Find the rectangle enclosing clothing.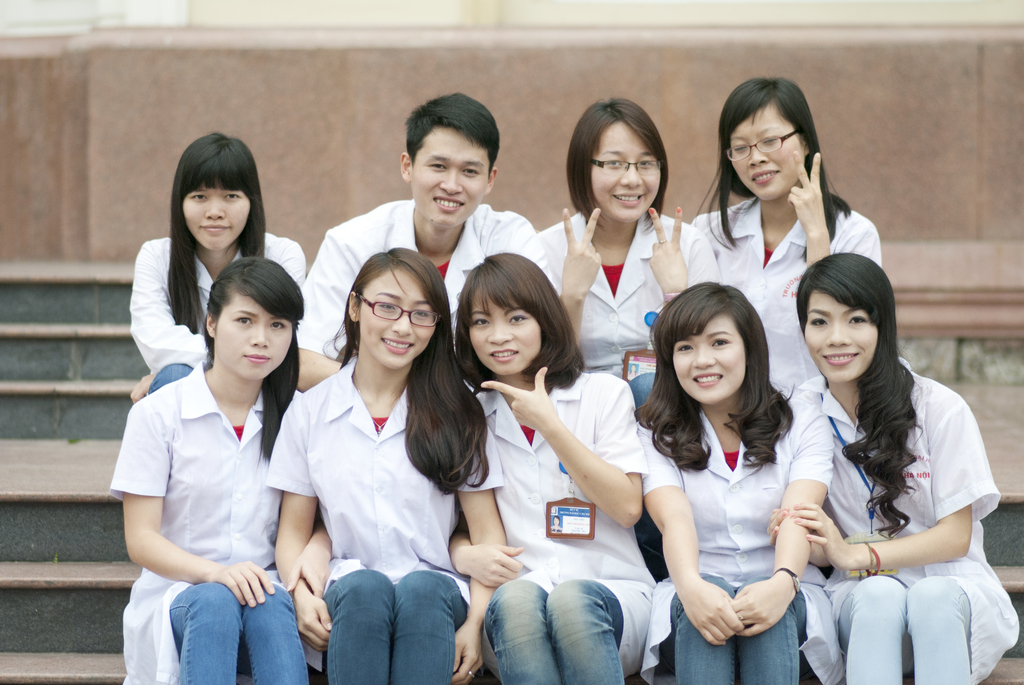
(828, 353, 1023, 684).
